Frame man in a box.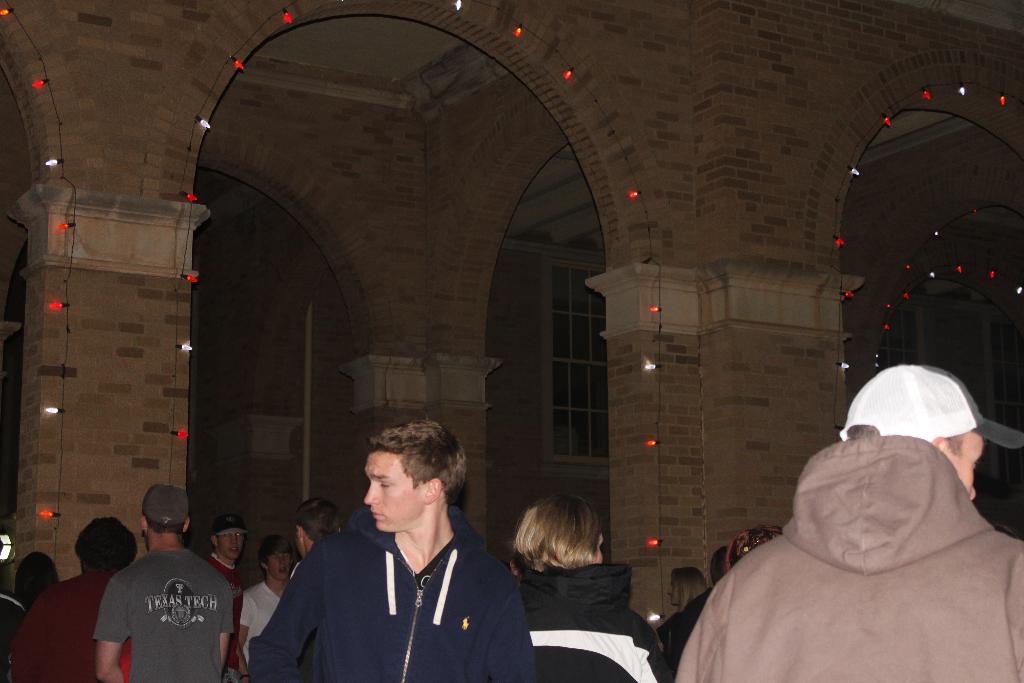
92,482,235,682.
